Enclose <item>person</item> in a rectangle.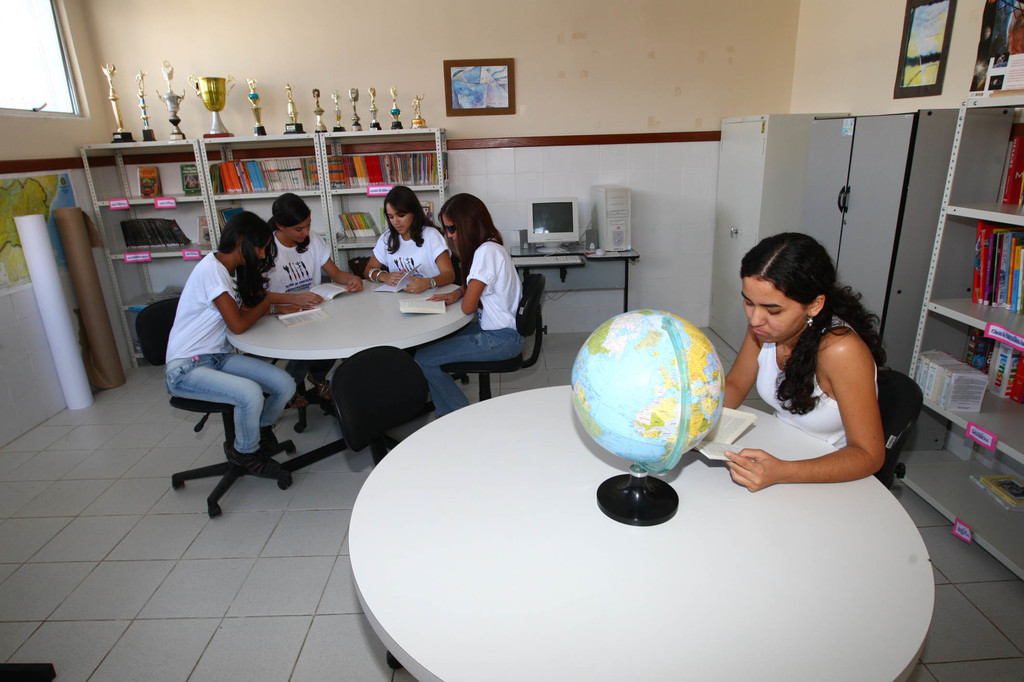
x1=168, y1=210, x2=298, y2=472.
